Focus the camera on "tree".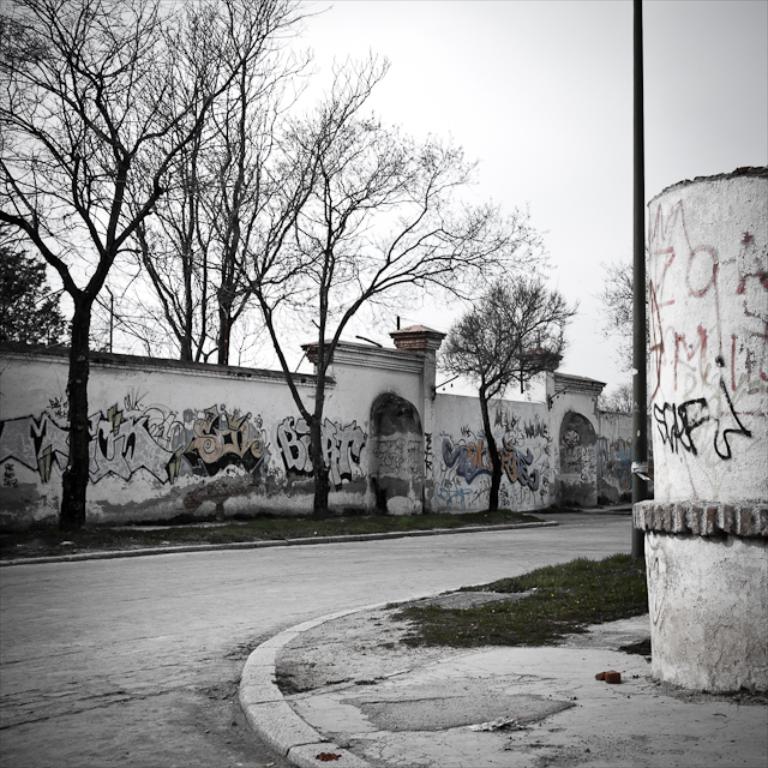
Focus region: 0 0 334 539.
